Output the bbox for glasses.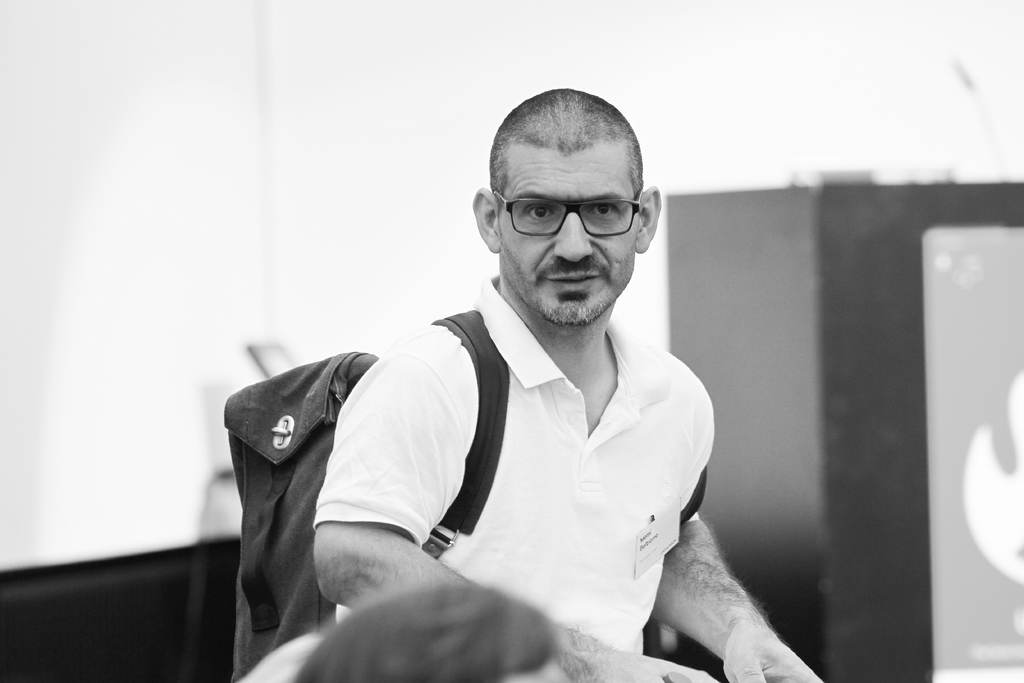
box(465, 172, 653, 259).
